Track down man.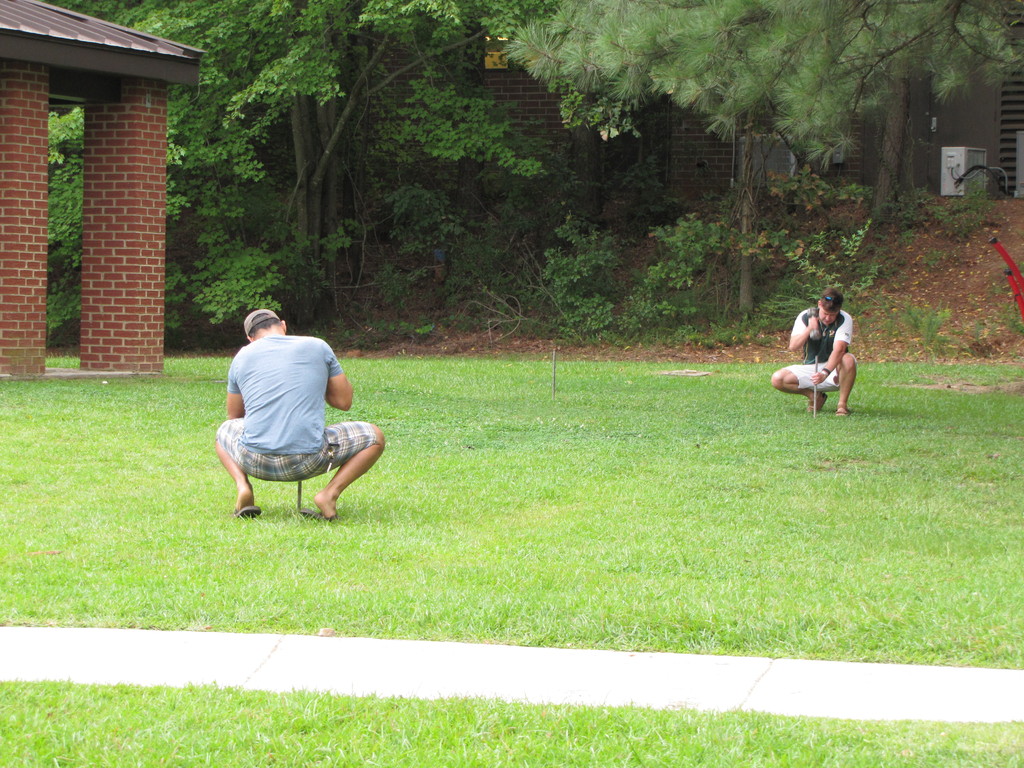
Tracked to {"x1": 206, "y1": 299, "x2": 376, "y2": 534}.
